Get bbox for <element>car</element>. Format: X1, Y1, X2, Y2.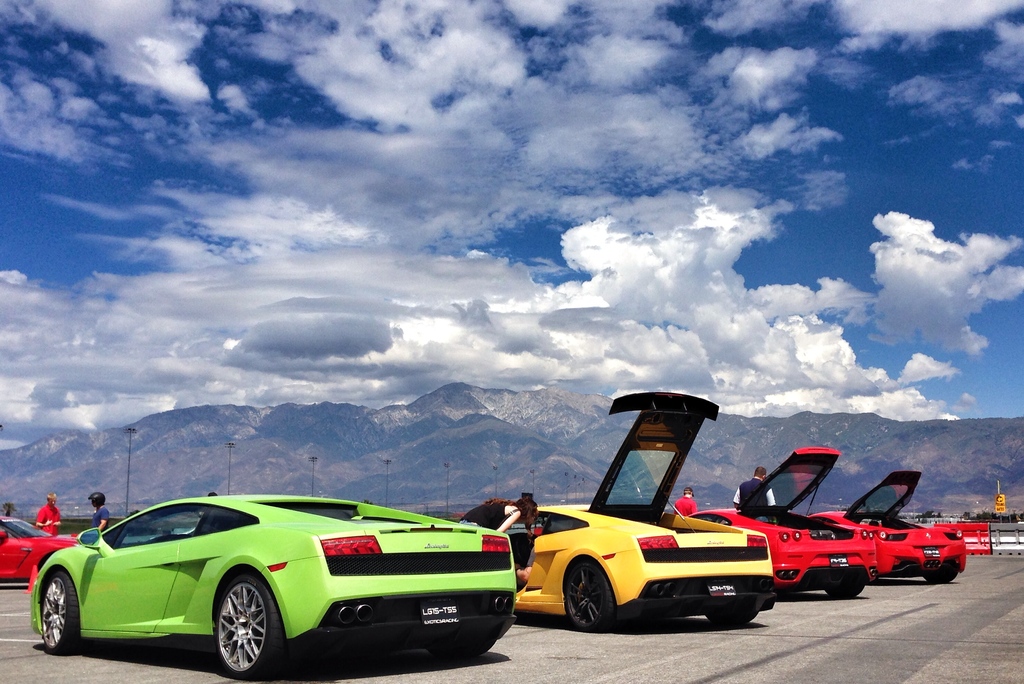
35, 498, 516, 678.
